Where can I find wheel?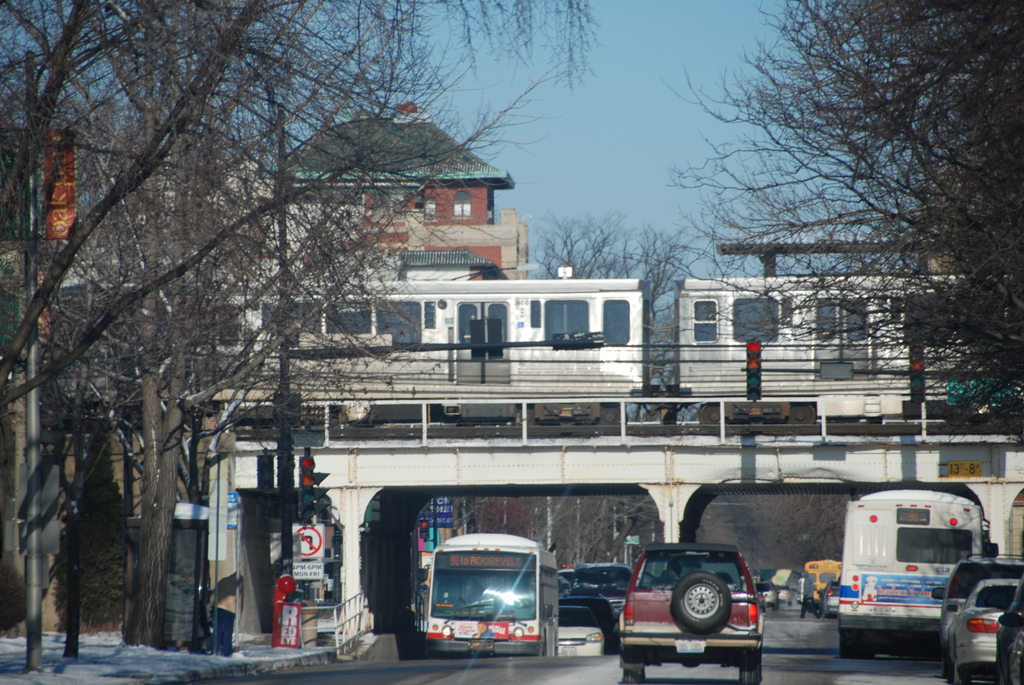
You can find it at box=[620, 653, 649, 684].
